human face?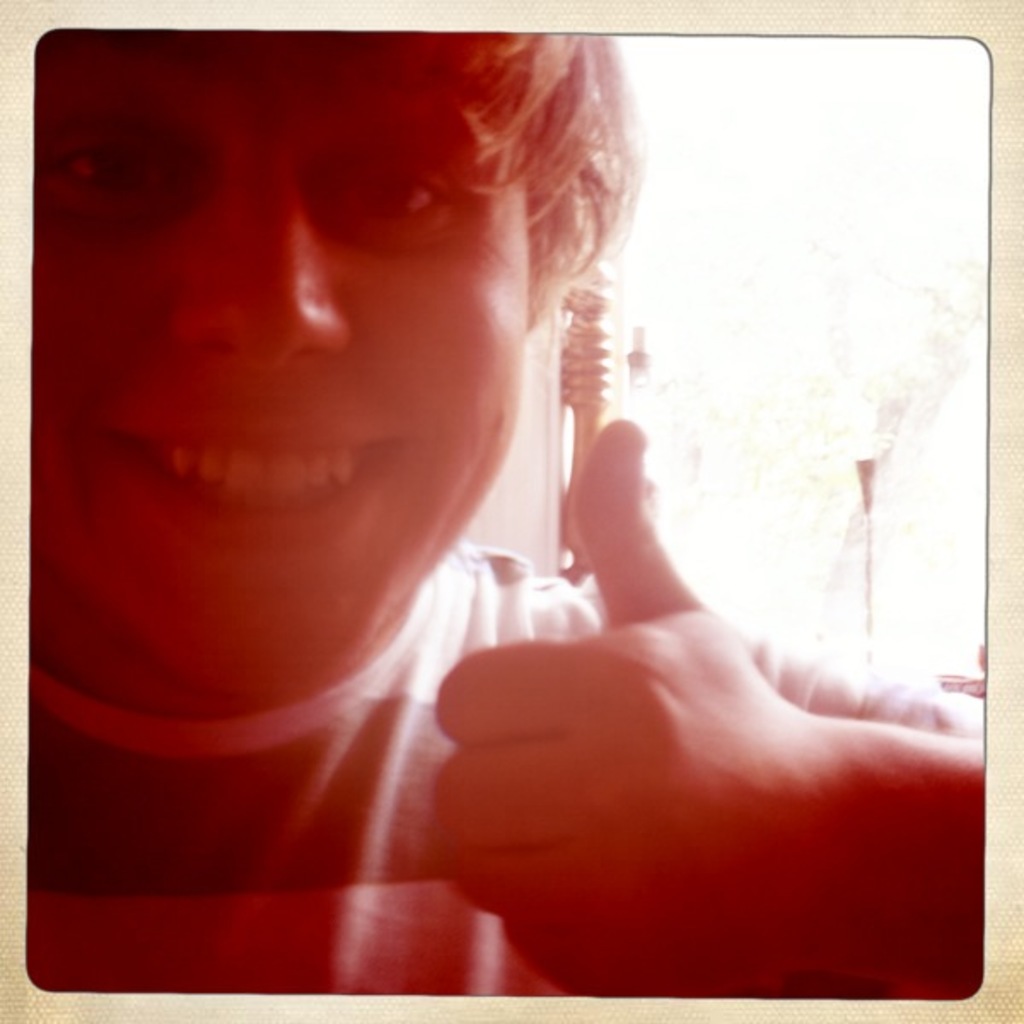
(left=27, top=34, right=541, bottom=696)
